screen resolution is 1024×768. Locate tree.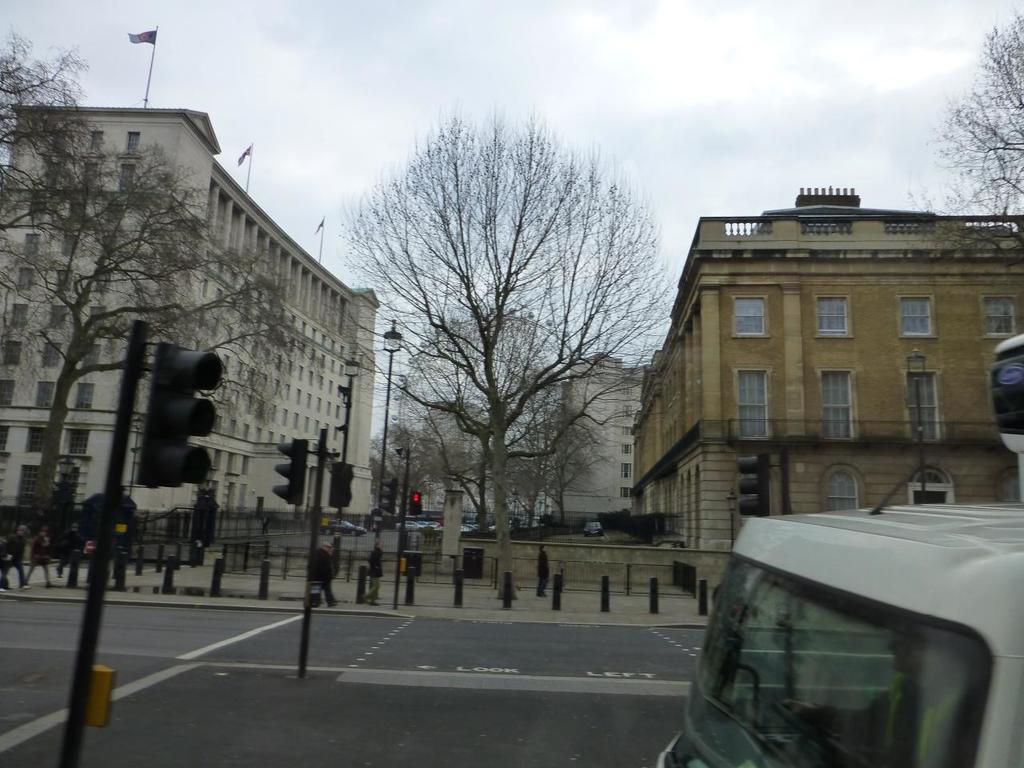
(321,90,671,598).
